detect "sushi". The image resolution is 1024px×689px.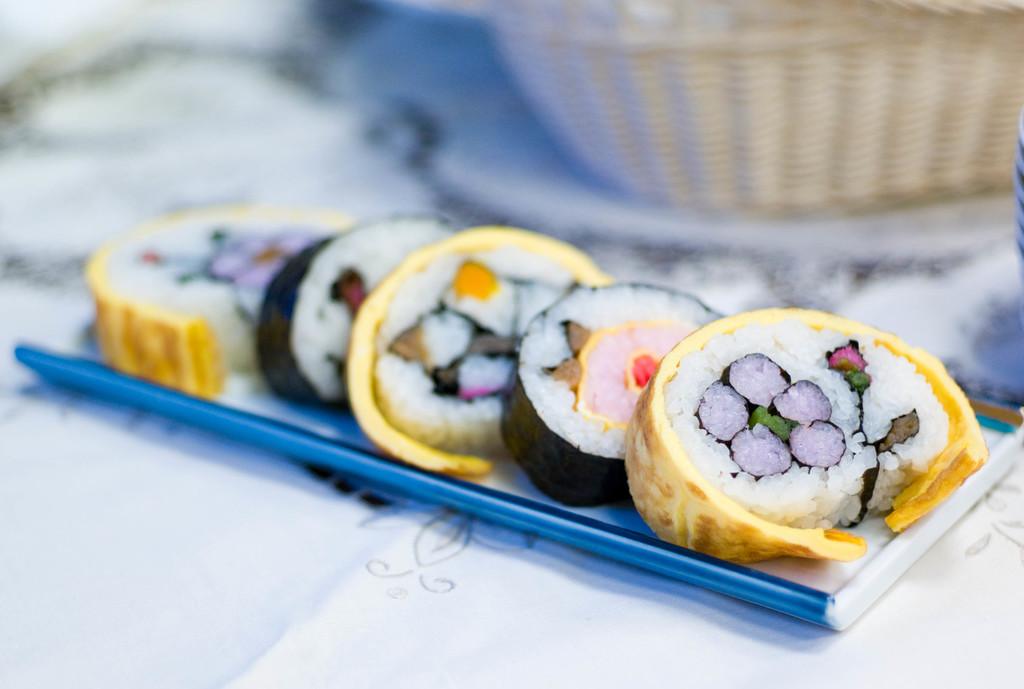
x1=628, y1=305, x2=1003, y2=566.
